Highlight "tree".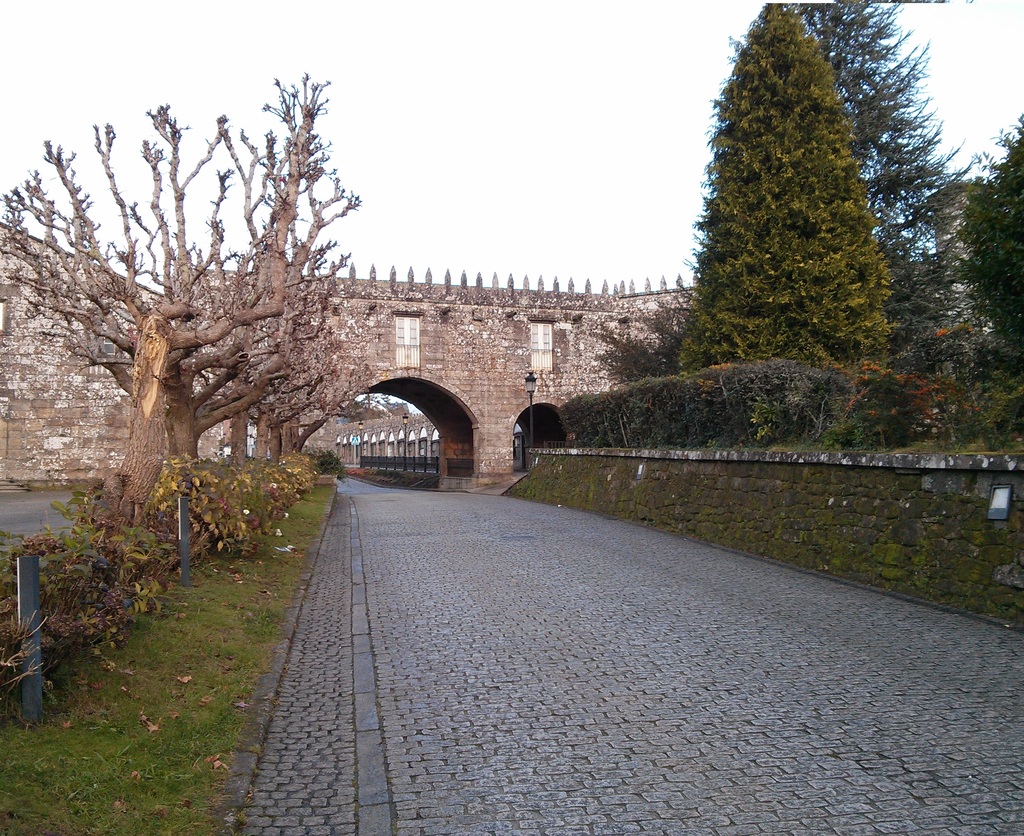
Highlighted region: Rect(784, 0, 968, 372).
